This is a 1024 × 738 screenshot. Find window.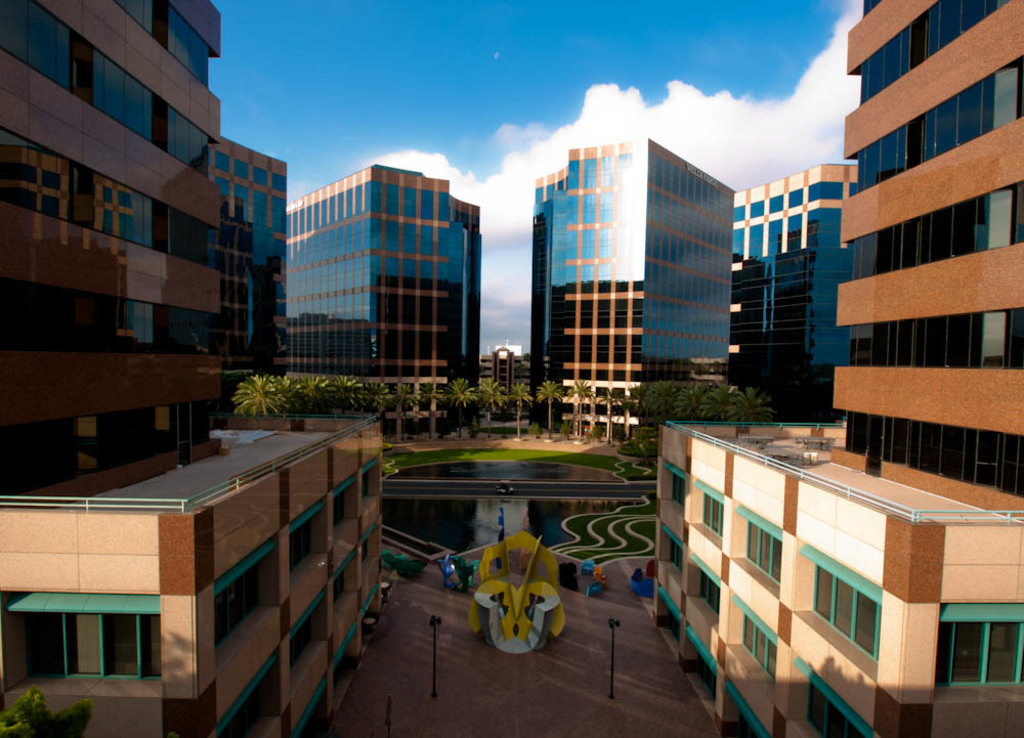
Bounding box: <region>288, 521, 309, 575</region>.
